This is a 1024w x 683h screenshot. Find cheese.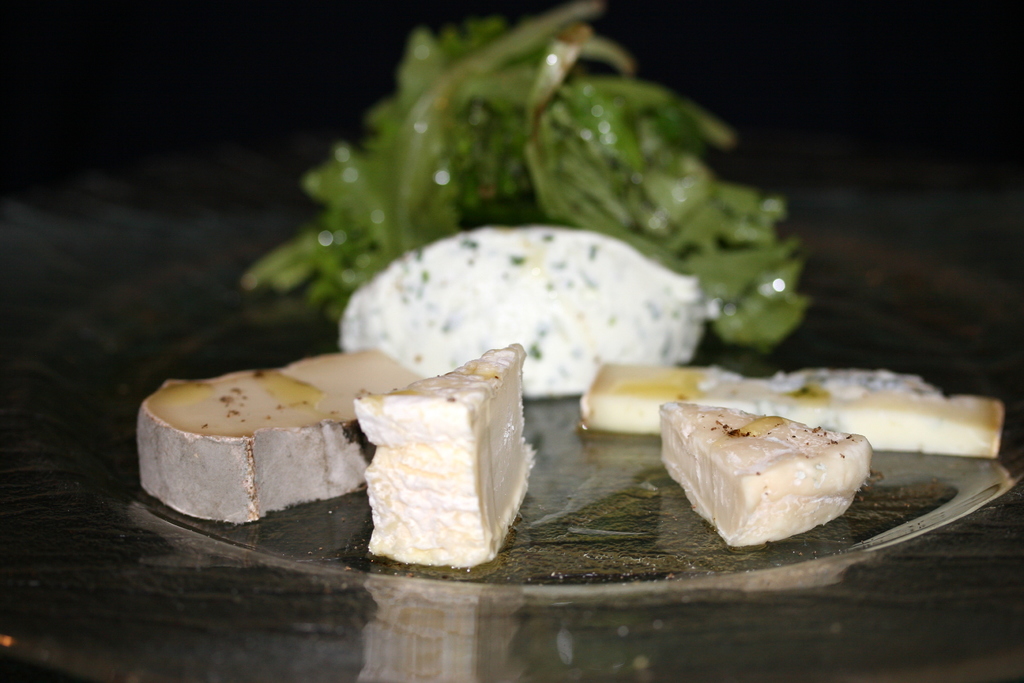
Bounding box: x1=351, y1=336, x2=538, y2=572.
